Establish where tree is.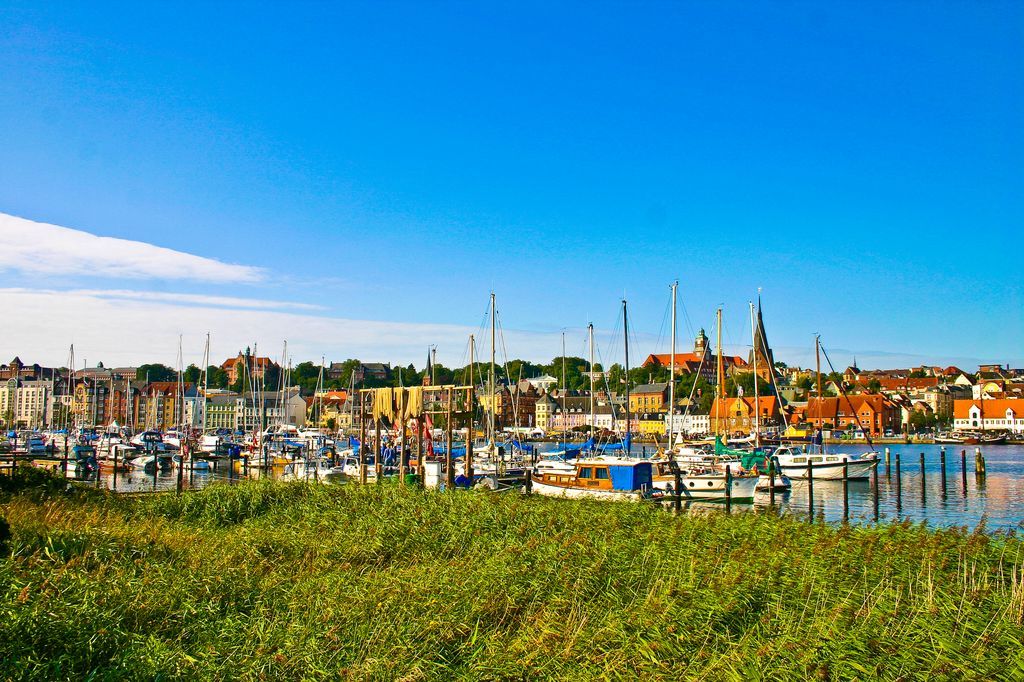
Established at {"left": 586, "top": 361, "right": 608, "bottom": 391}.
